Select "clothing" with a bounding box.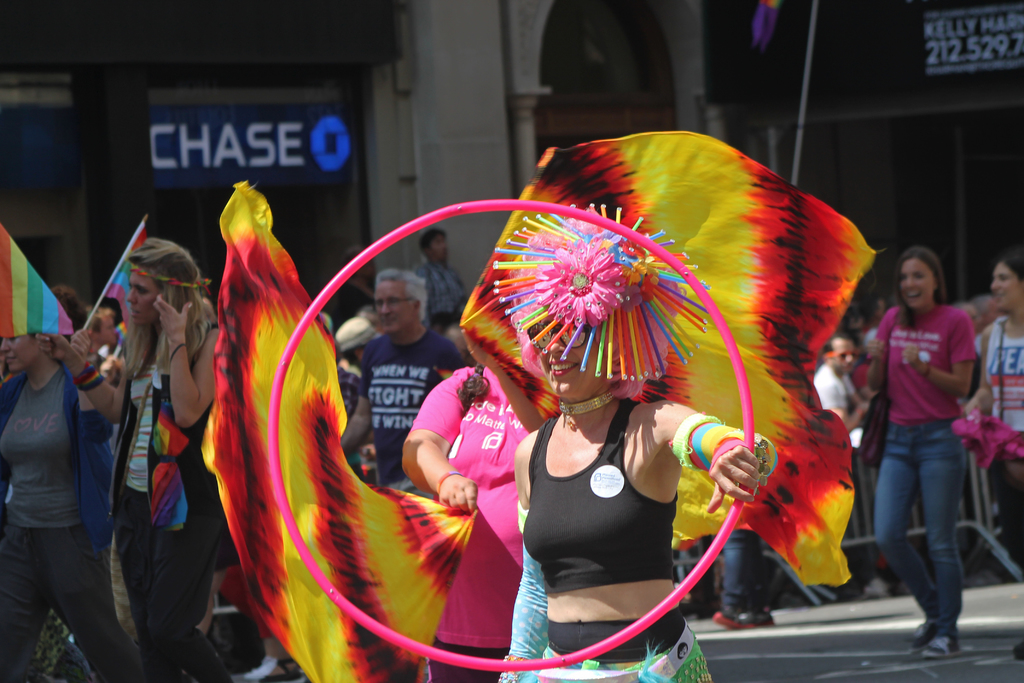
[left=108, top=318, right=234, bottom=682].
